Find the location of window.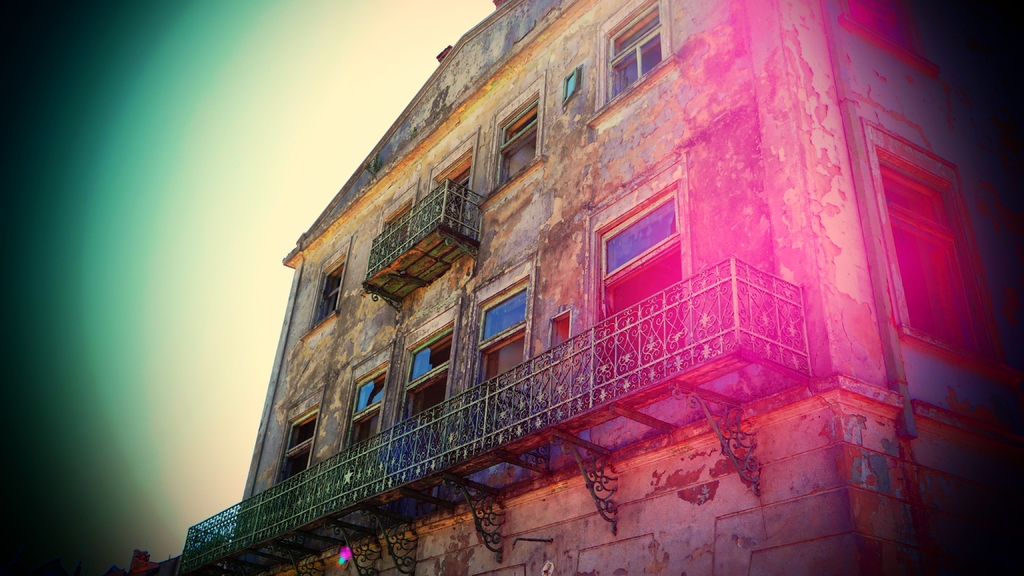
Location: box(858, 117, 1007, 376).
